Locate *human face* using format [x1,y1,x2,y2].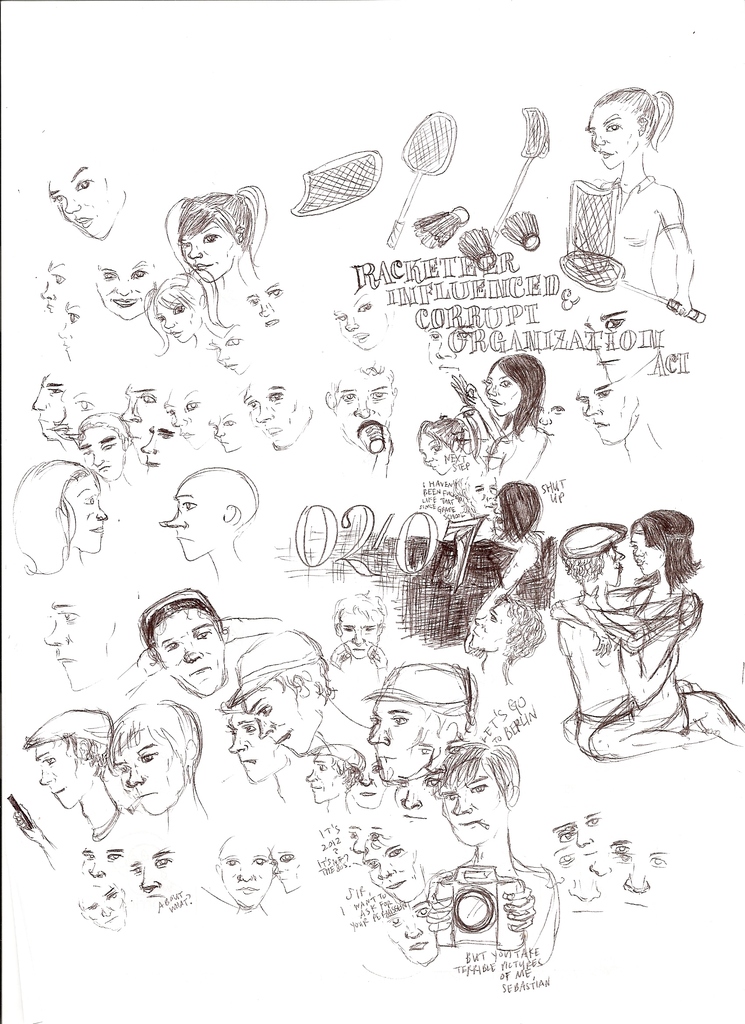
[221,838,275,903].
